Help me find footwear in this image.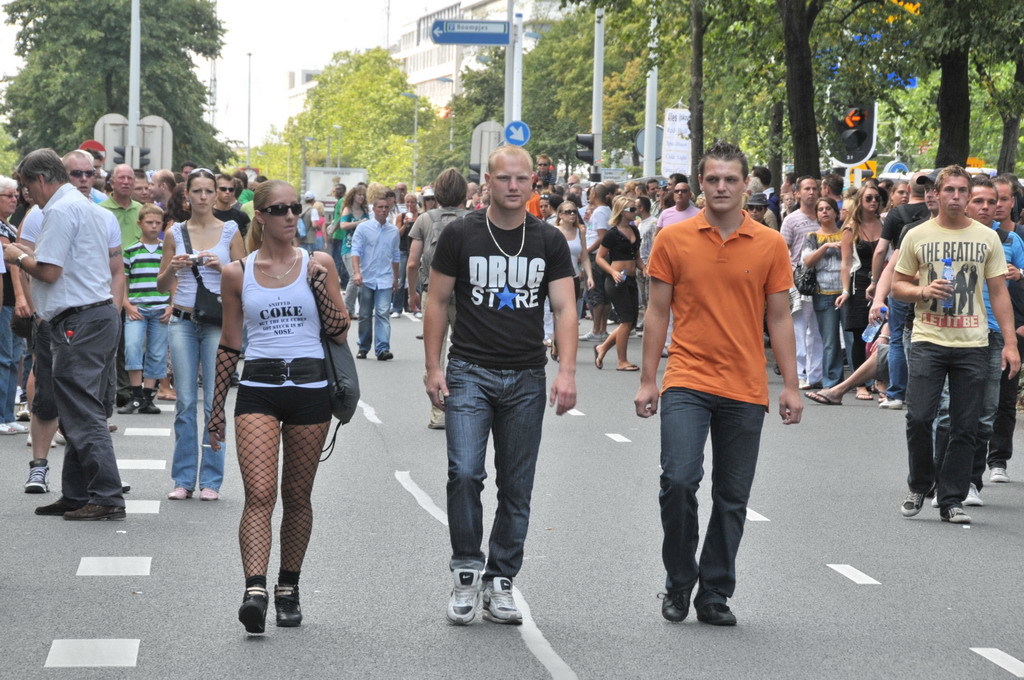
Found it: <box>37,494,129,521</box>.
